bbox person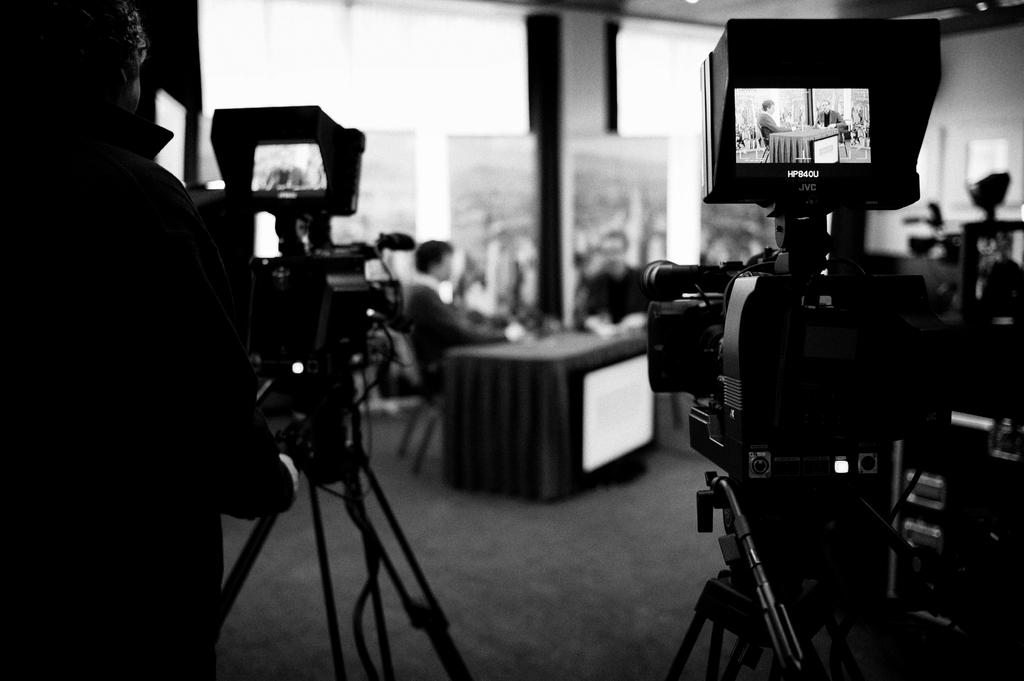
locate(755, 97, 790, 145)
